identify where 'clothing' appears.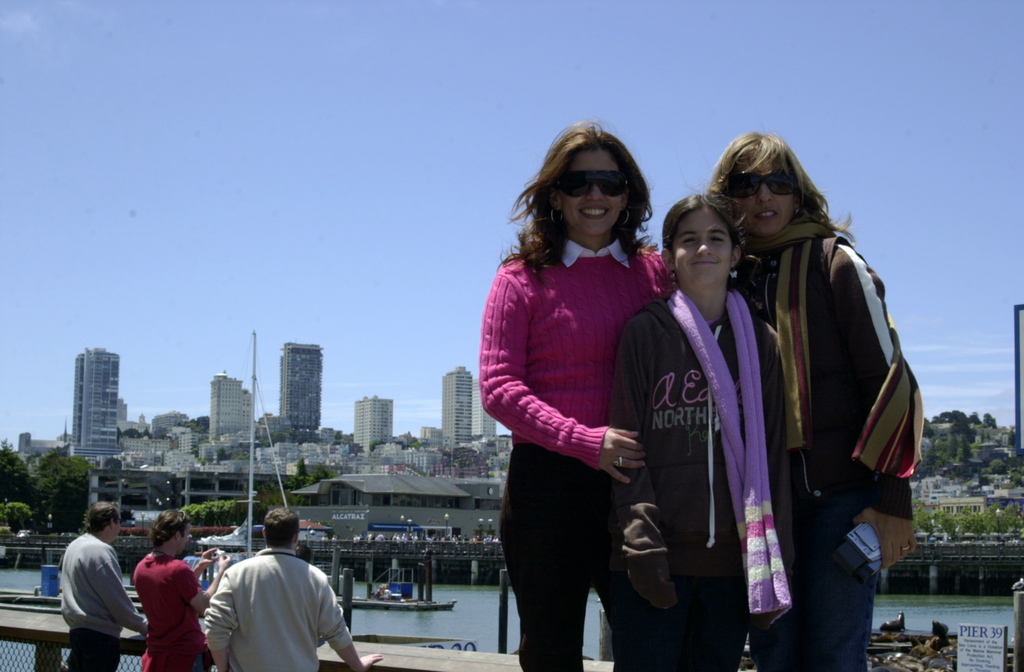
Appears at left=481, top=245, right=675, bottom=671.
